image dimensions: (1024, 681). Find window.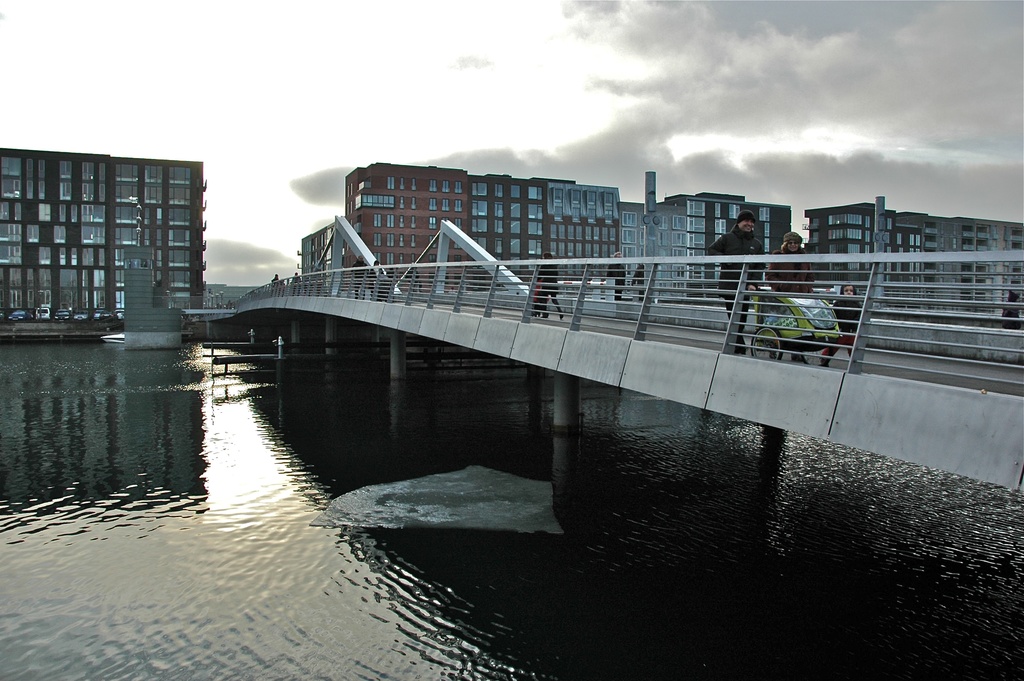
(x1=362, y1=194, x2=392, y2=207).
